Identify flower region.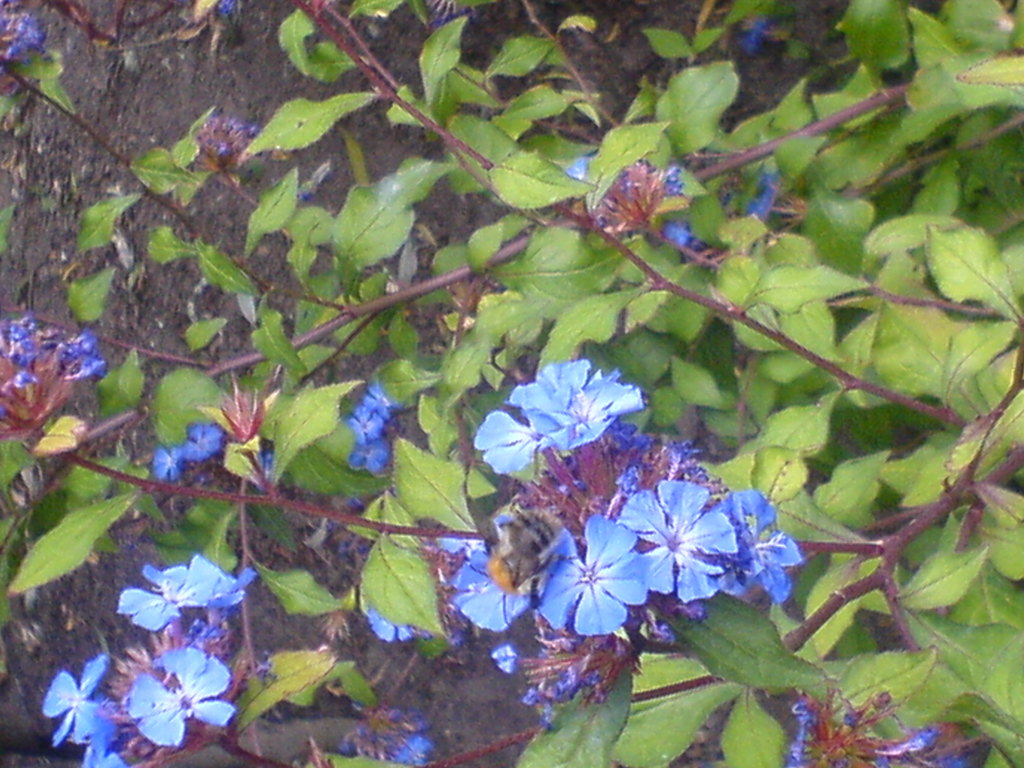
Region: locate(493, 641, 515, 680).
